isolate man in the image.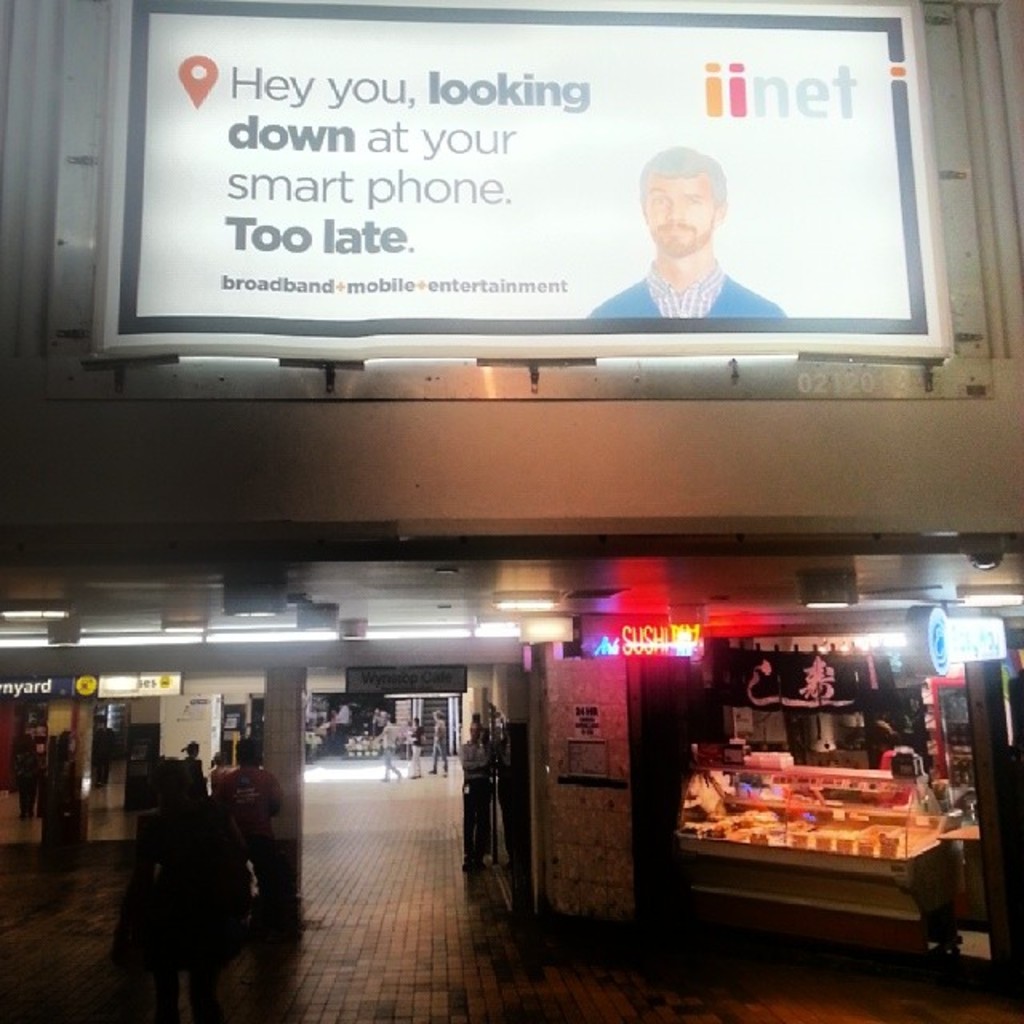
Isolated region: x1=218, y1=734, x2=285, y2=917.
